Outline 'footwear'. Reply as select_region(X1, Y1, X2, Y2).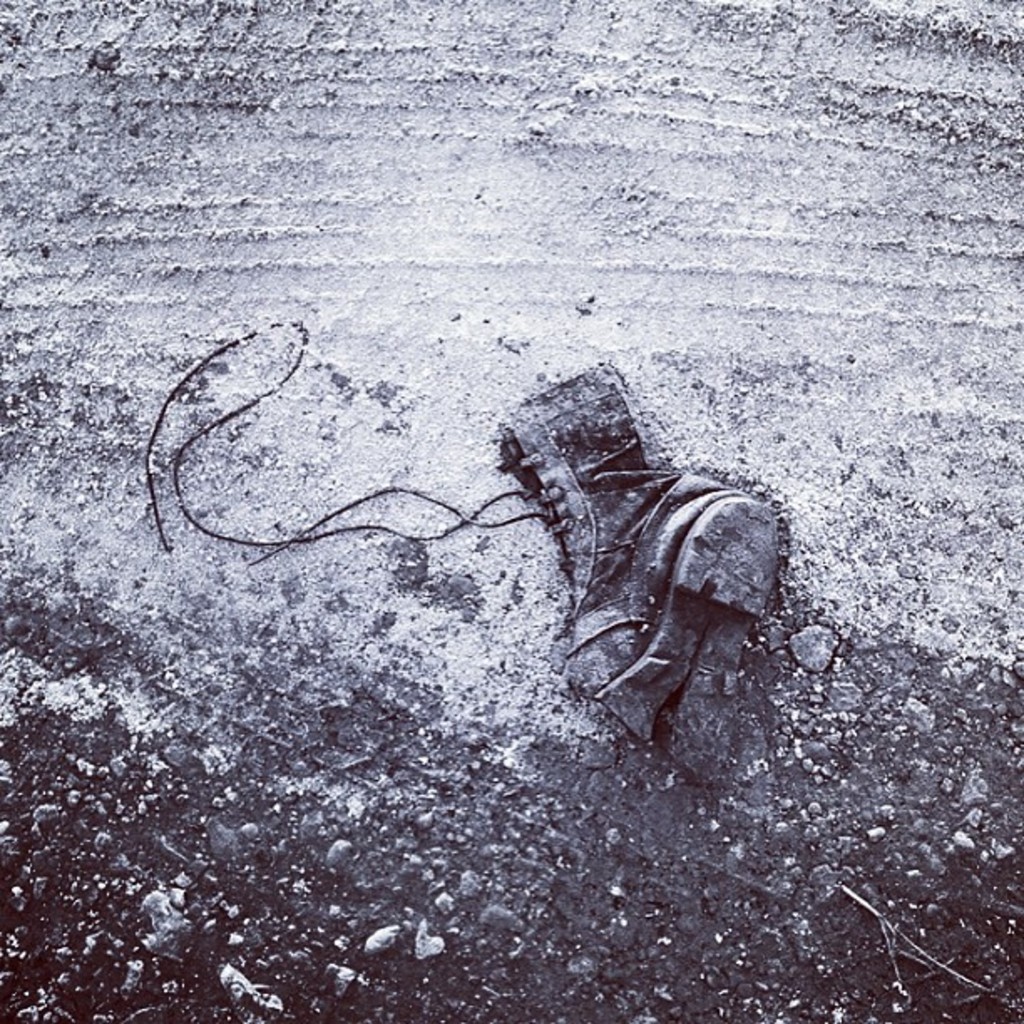
select_region(587, 475, 795, 790).
